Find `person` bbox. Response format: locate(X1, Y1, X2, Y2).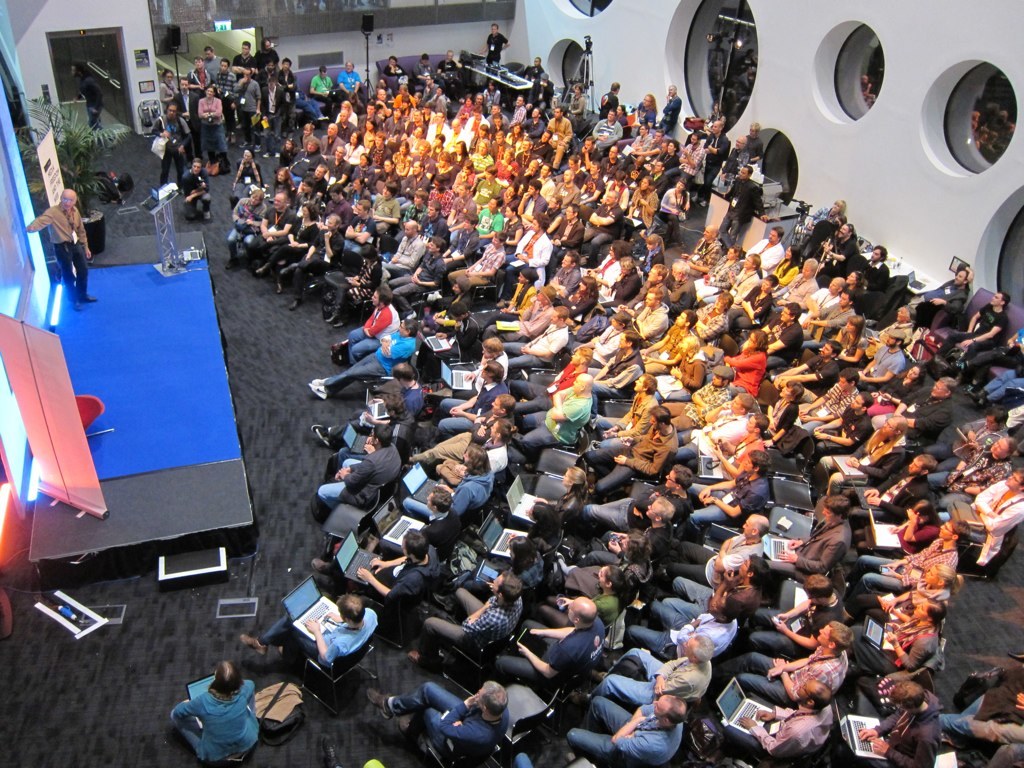
locate(394, 87, 414, 103).
